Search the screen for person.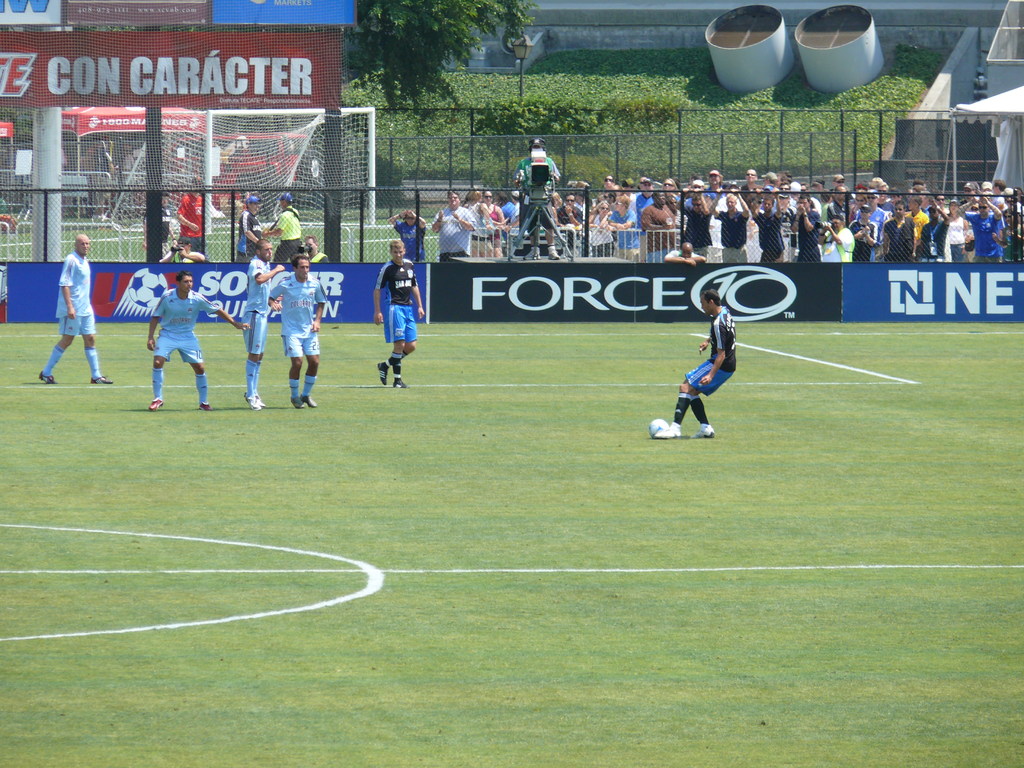
Found at select_region(376, 240, 426, 393).
